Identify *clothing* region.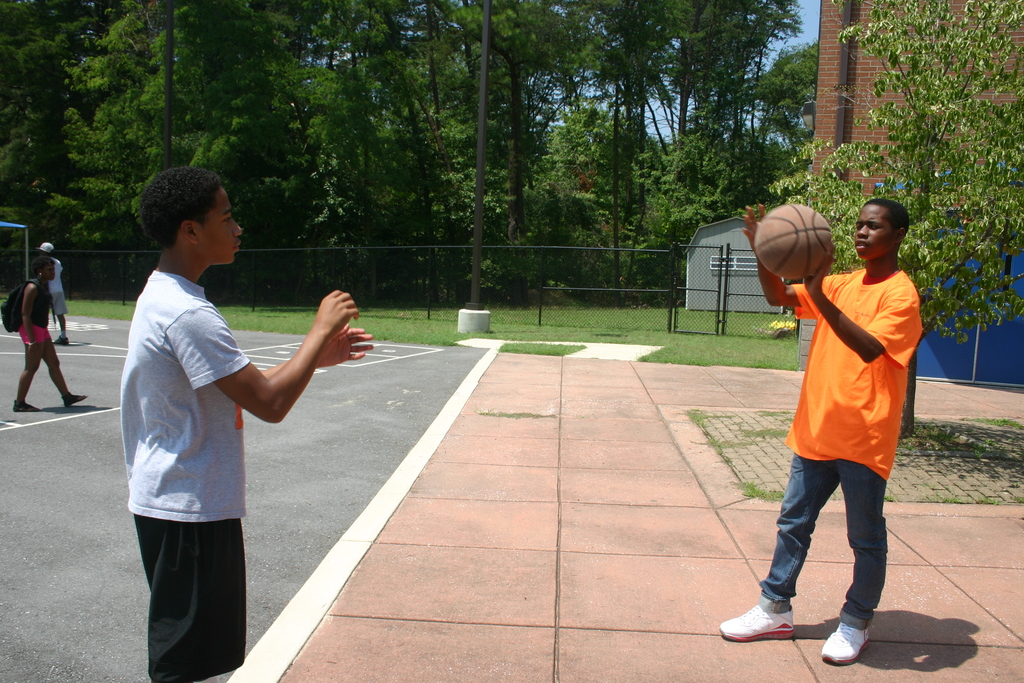
Region: rect(20, 274, 58, 352).
